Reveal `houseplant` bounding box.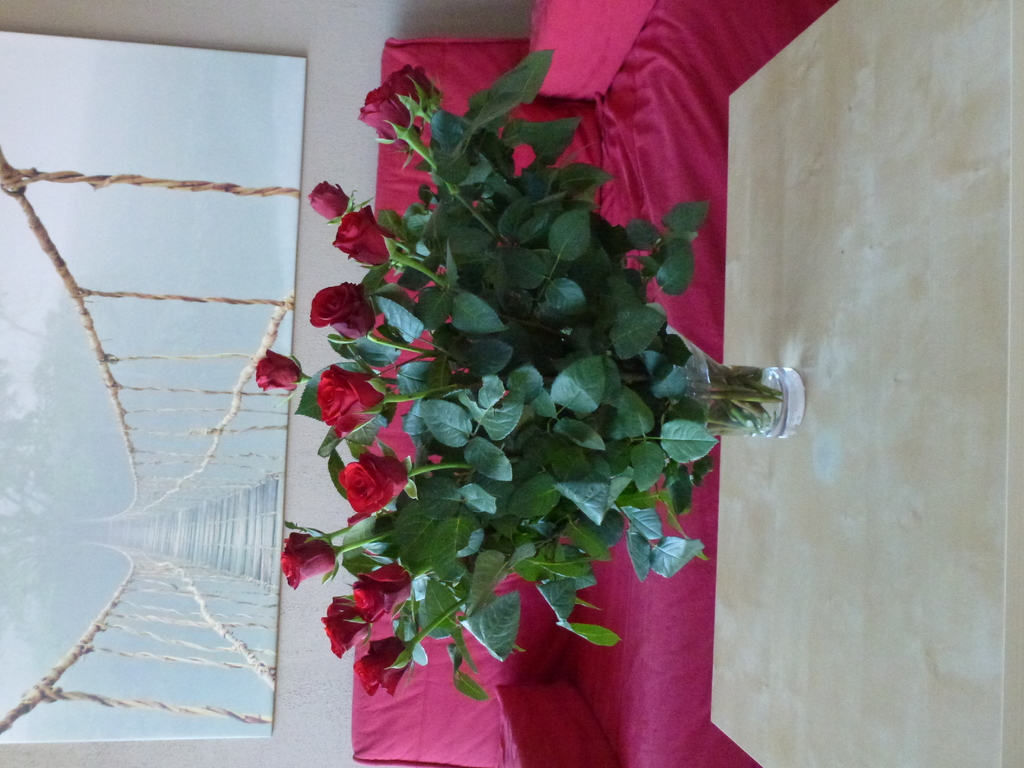
Revealed: rect(248, 46, 805, 705).
